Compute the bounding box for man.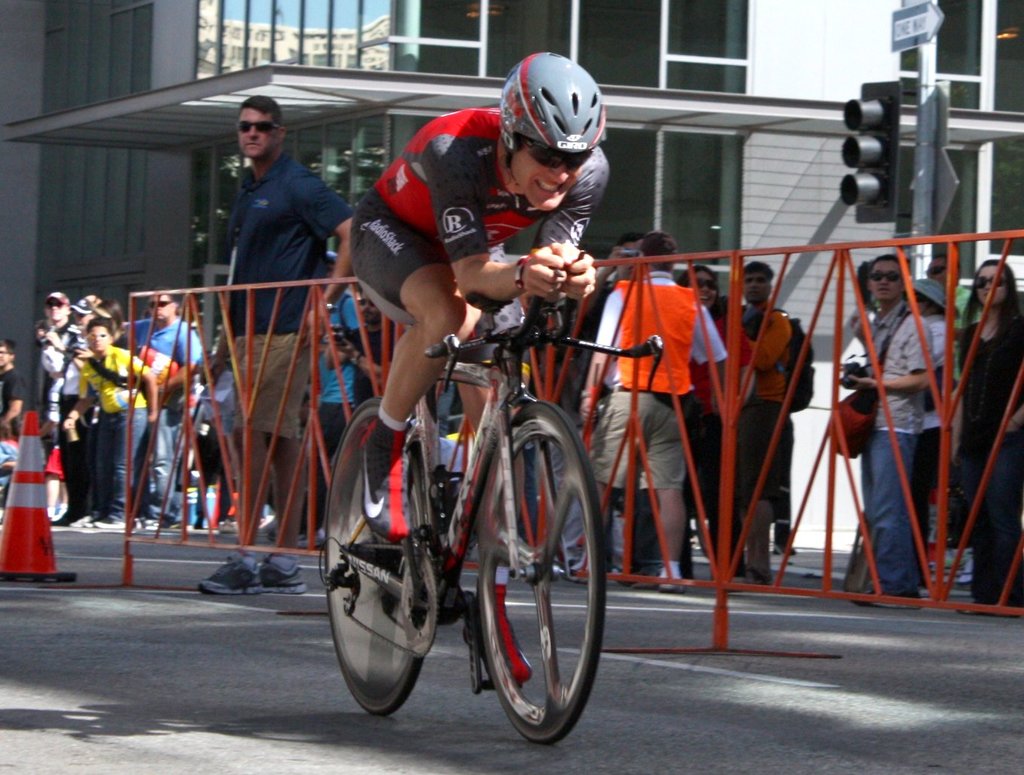
733:267:811:554.
